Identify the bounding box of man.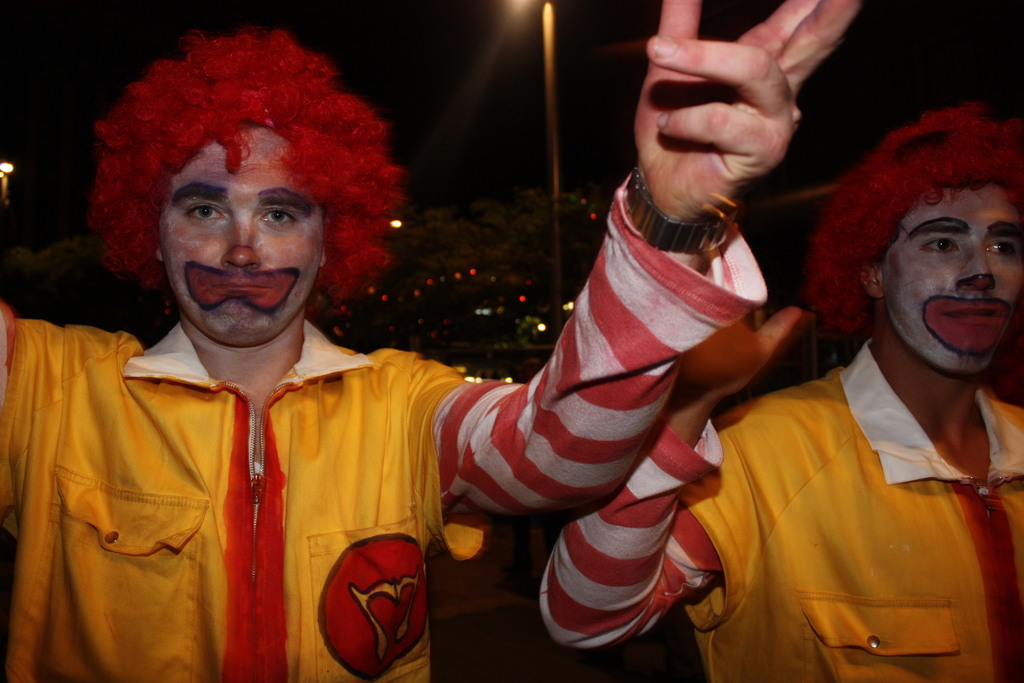
529:103:1023:682.
